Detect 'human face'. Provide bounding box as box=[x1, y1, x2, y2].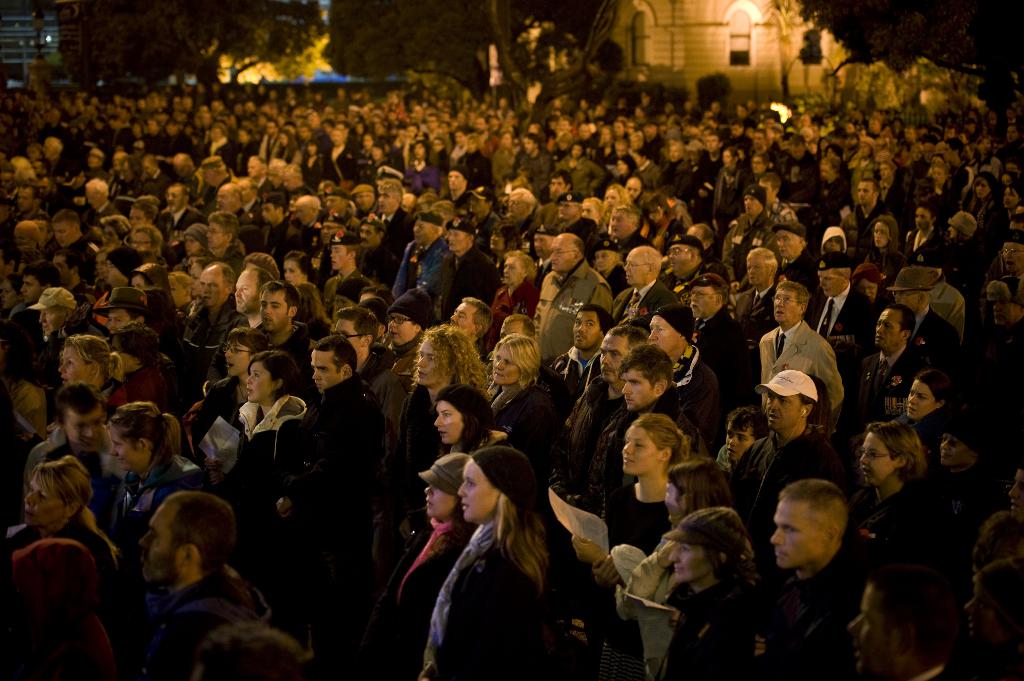
box=[216, 185, 237, 212].
